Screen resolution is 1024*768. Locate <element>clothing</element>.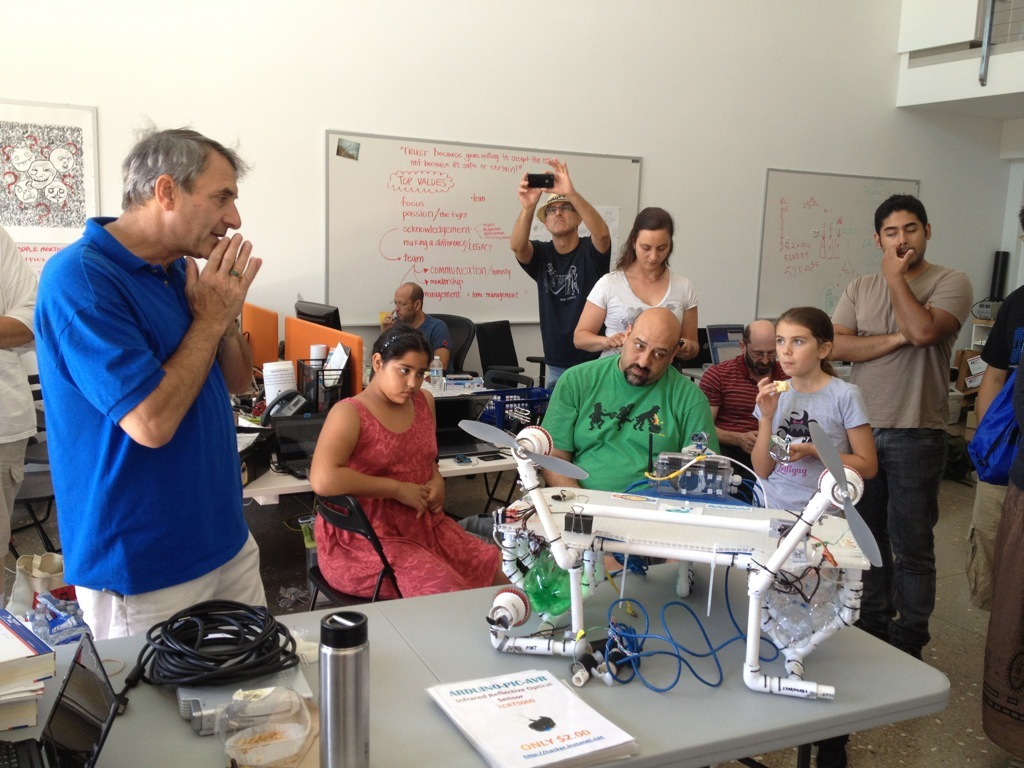
[x1=466, y1=350, x2=713, y2=526].
